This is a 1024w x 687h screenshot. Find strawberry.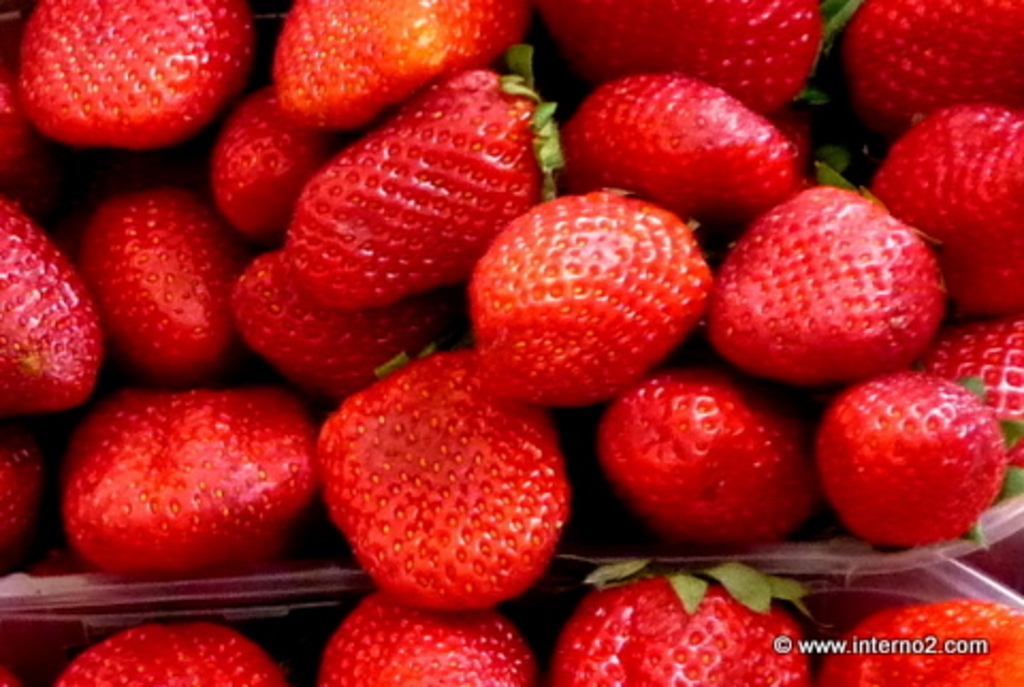
Bounding box: {"x1": 834, "y1": 0, "x2": 1022, "y2": 109}.
